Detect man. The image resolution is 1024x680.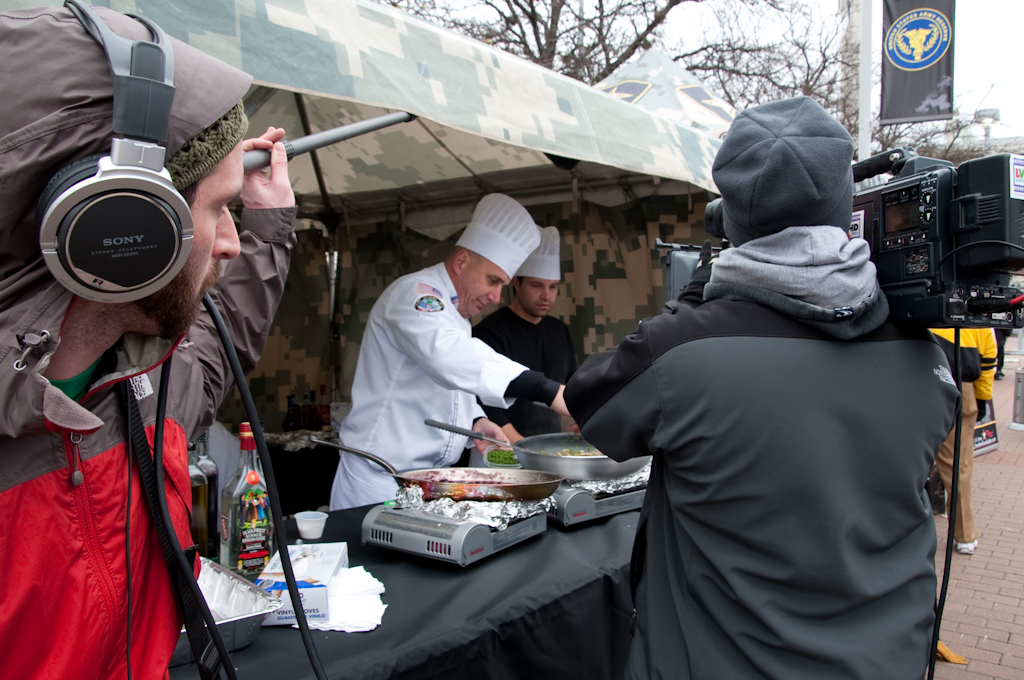
<bbox>0, 0, 299, 679</bbox>.
